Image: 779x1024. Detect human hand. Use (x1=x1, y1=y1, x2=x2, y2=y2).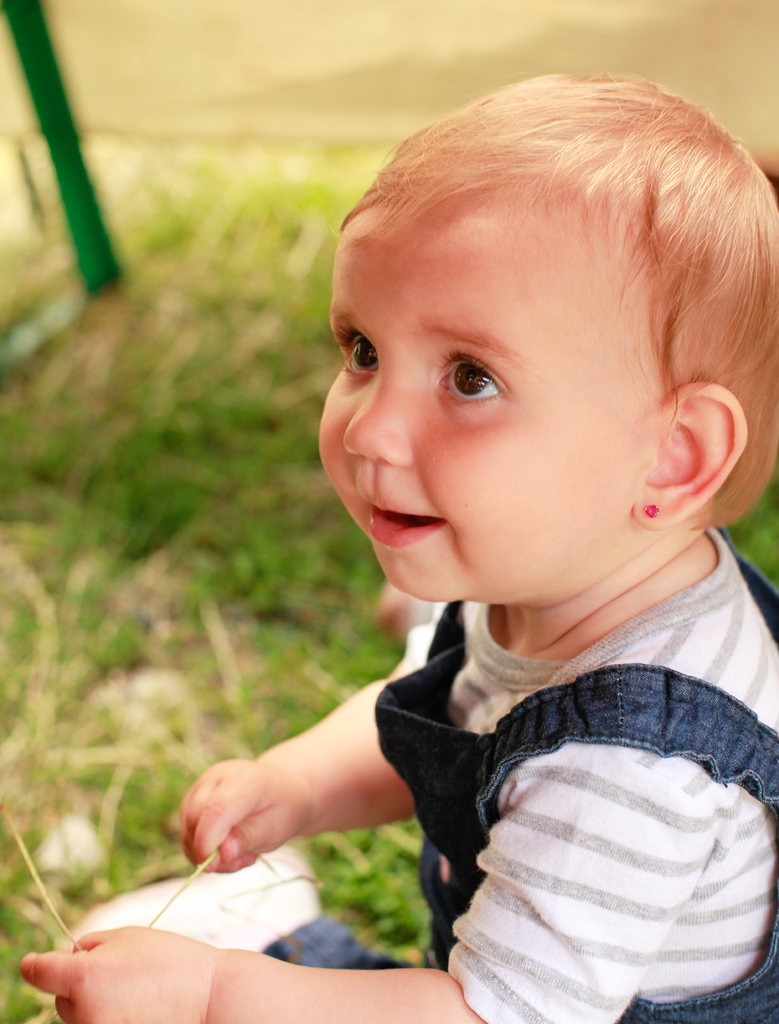
(x1=10, y1=906, x2=306, y2=1012).
